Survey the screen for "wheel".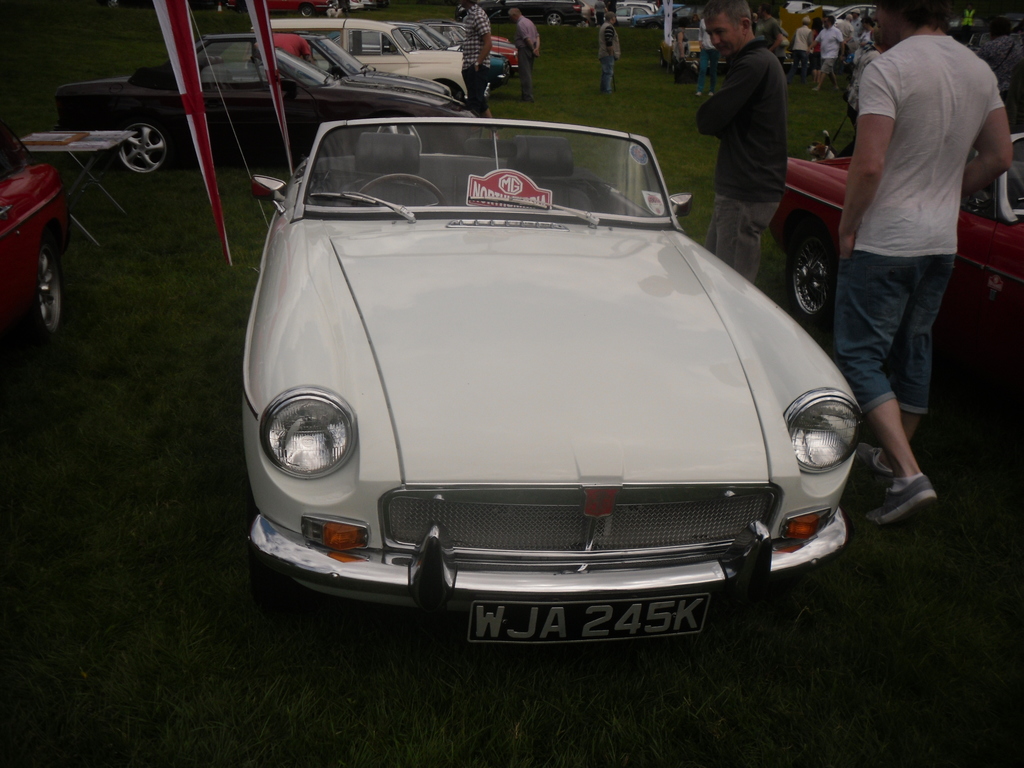
Survey found: x1=660 y1=54 x2=665 y2=67.
